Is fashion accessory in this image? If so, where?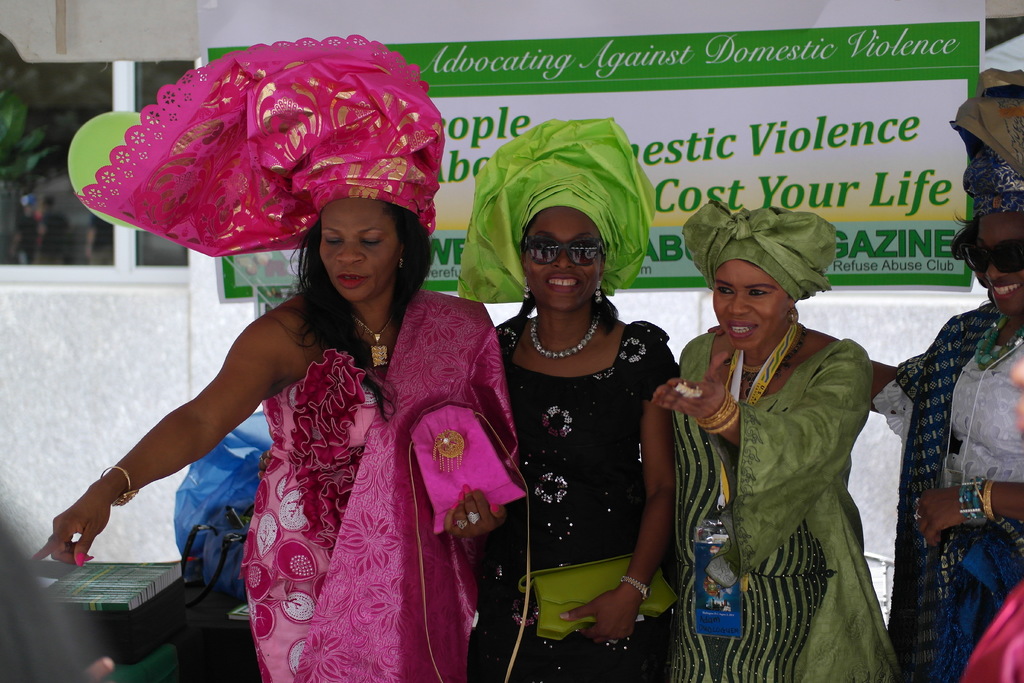
Yes, at BBox(490, 508, 497, 518).
